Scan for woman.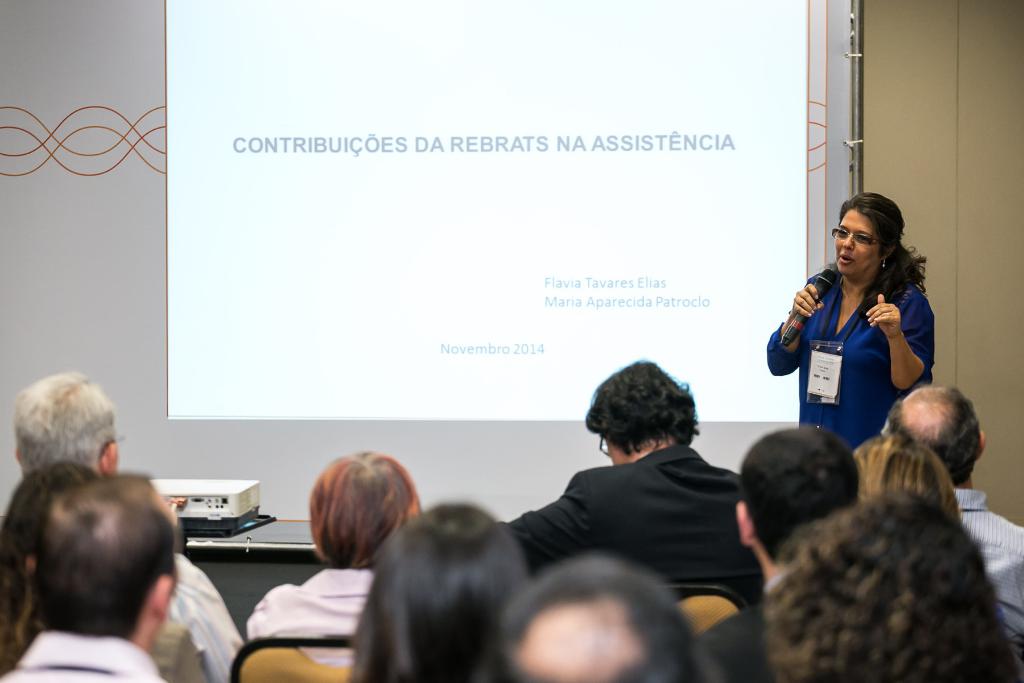
Scan result: (x1=779, y1=176, x2=945, y2=454).
